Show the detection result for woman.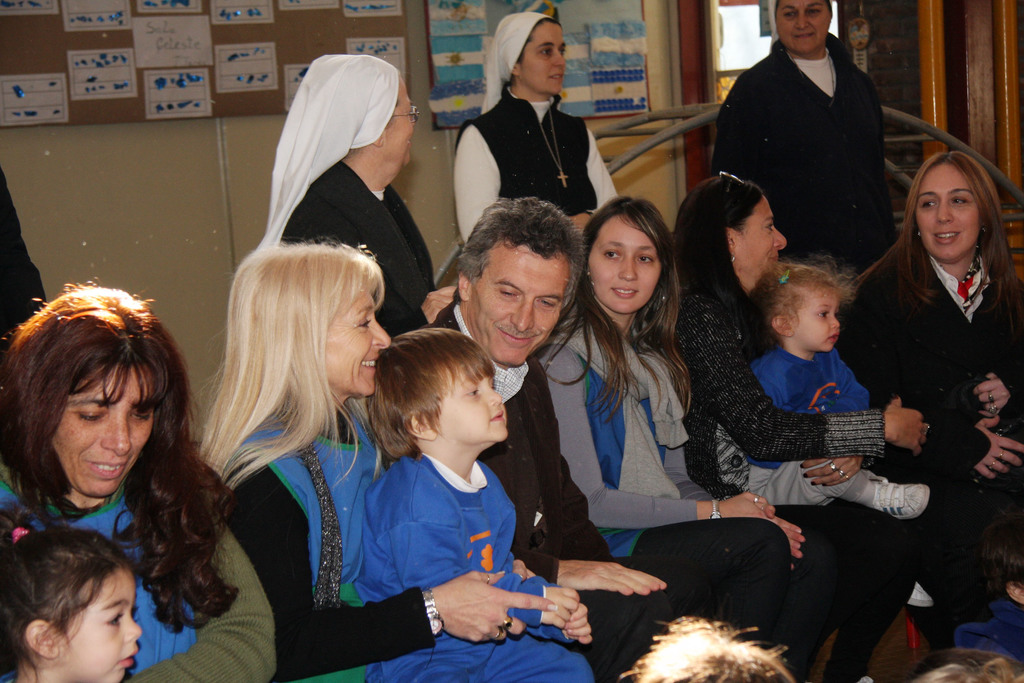
bbox=[710, 0, 892, 267].
